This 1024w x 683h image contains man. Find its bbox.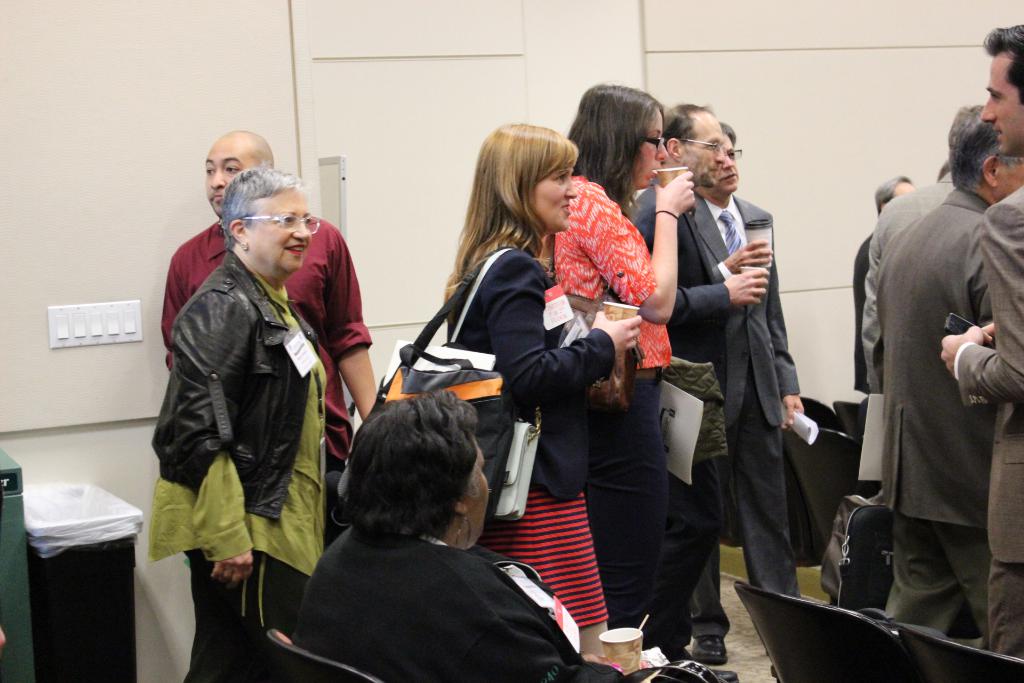
box(870, 91, 1002, 625).
